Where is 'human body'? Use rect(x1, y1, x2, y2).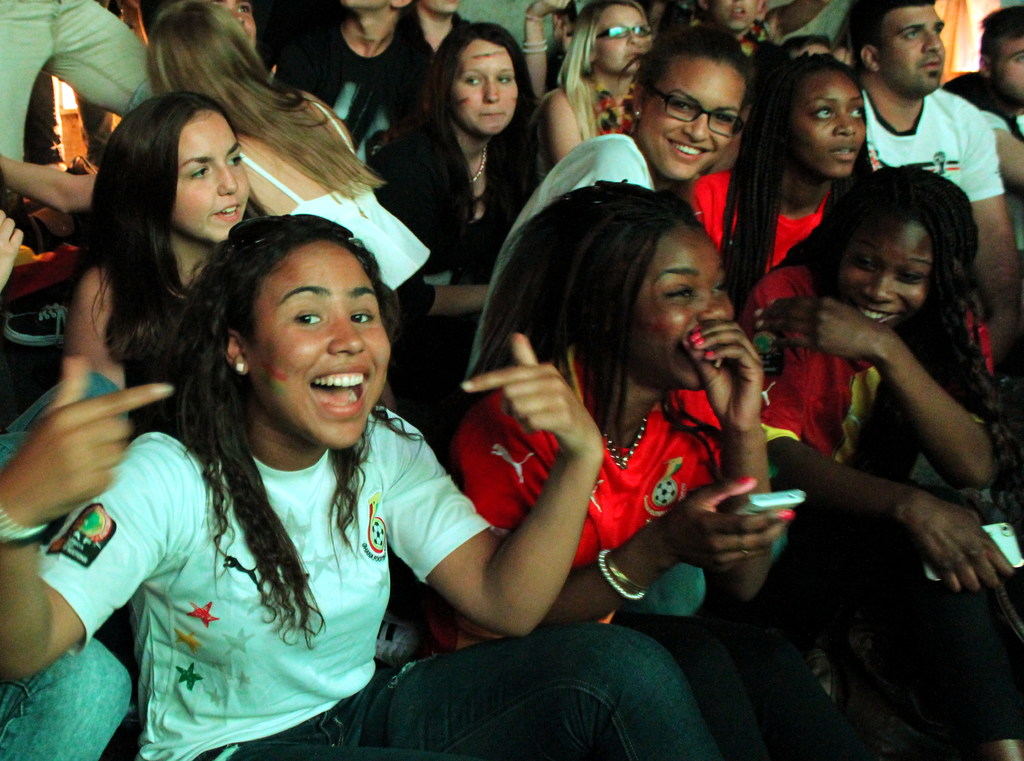
rect(662, 0, 836, 58).
